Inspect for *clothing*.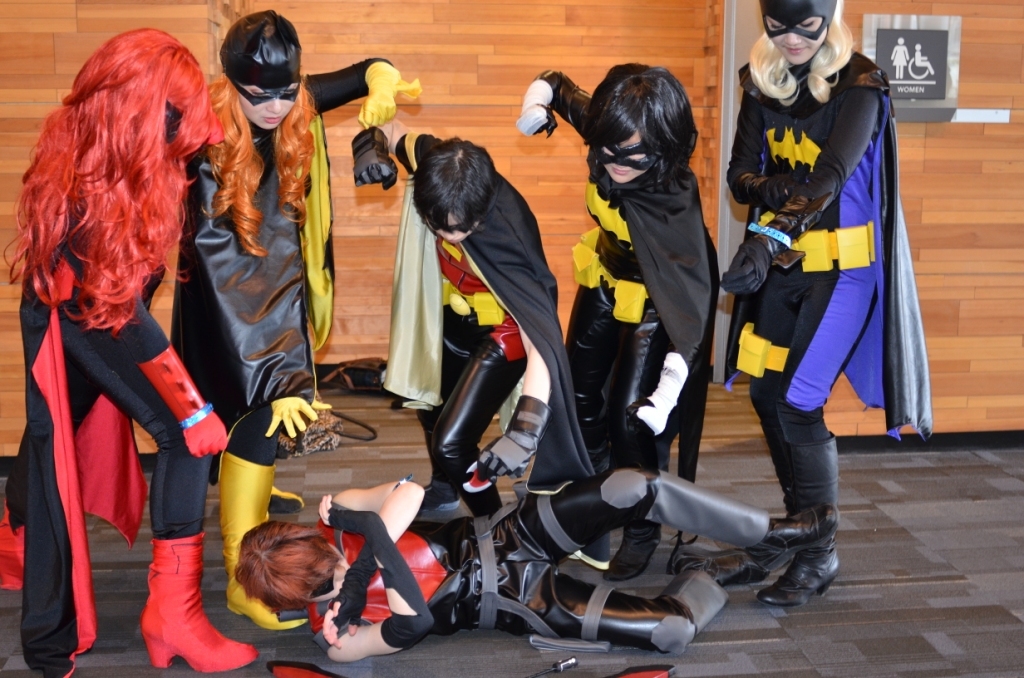
Inspection: (left=726, top=49, right=933, bottom=549).
